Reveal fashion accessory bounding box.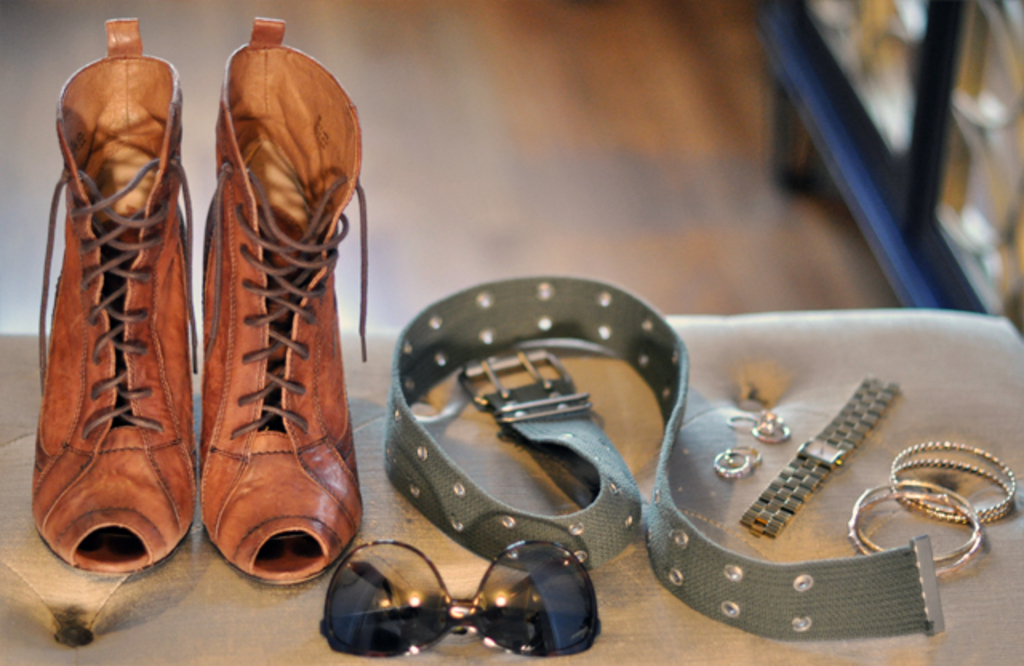
Revealed: <region>888, 434, 1014, 522</region>.
